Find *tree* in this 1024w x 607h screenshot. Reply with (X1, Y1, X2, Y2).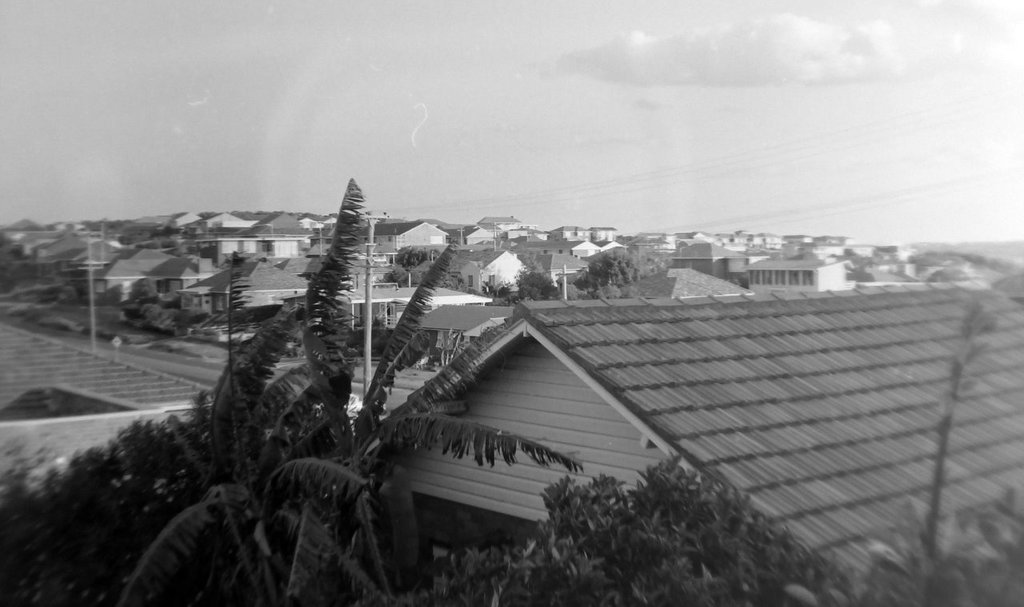
(398, 454, 1023, 606).
